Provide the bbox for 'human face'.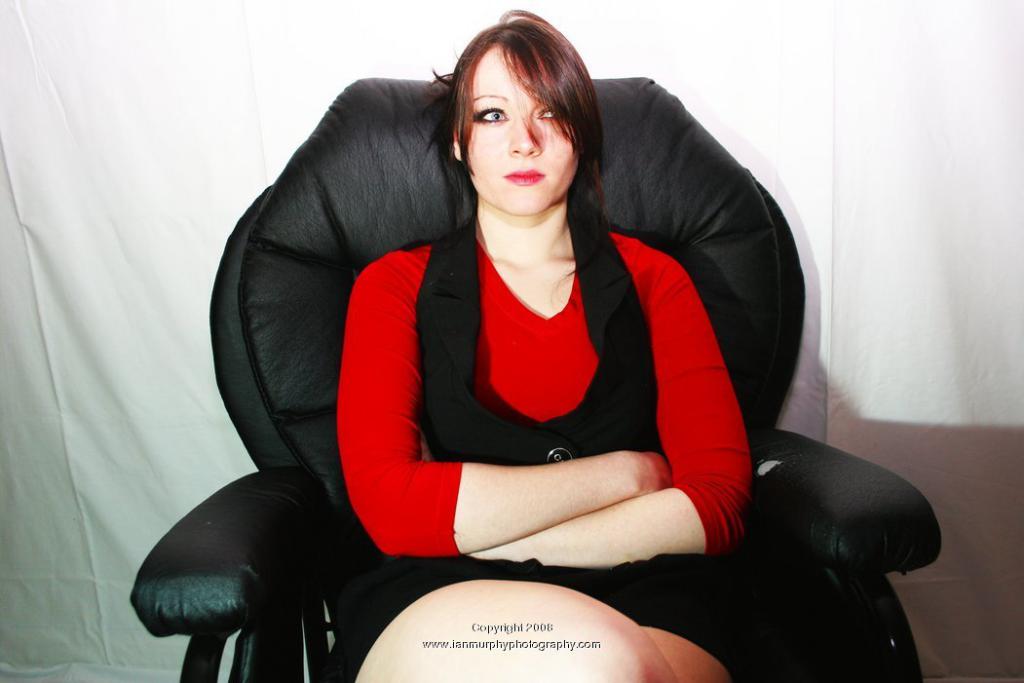
locate(451, 44, 583, 220).
